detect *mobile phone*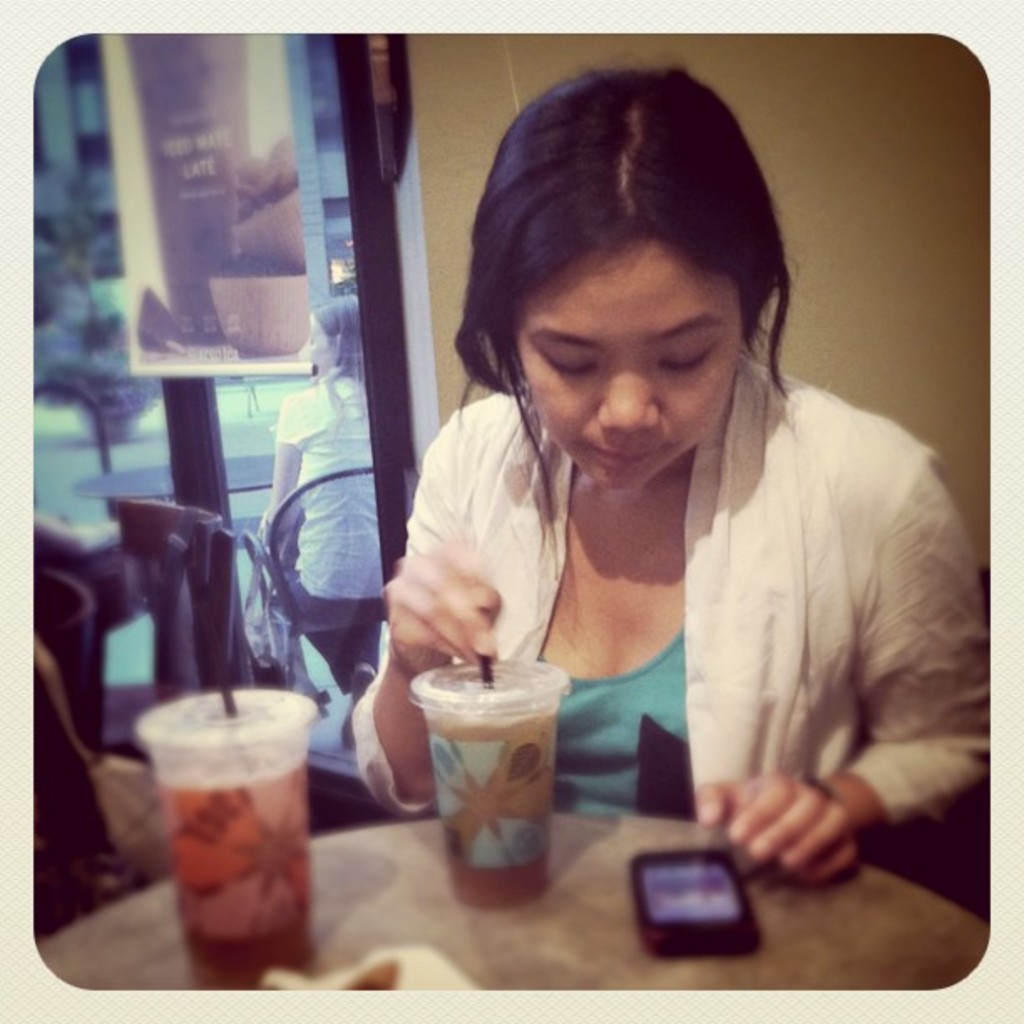
bbox=[639, 852, 781, 965]
